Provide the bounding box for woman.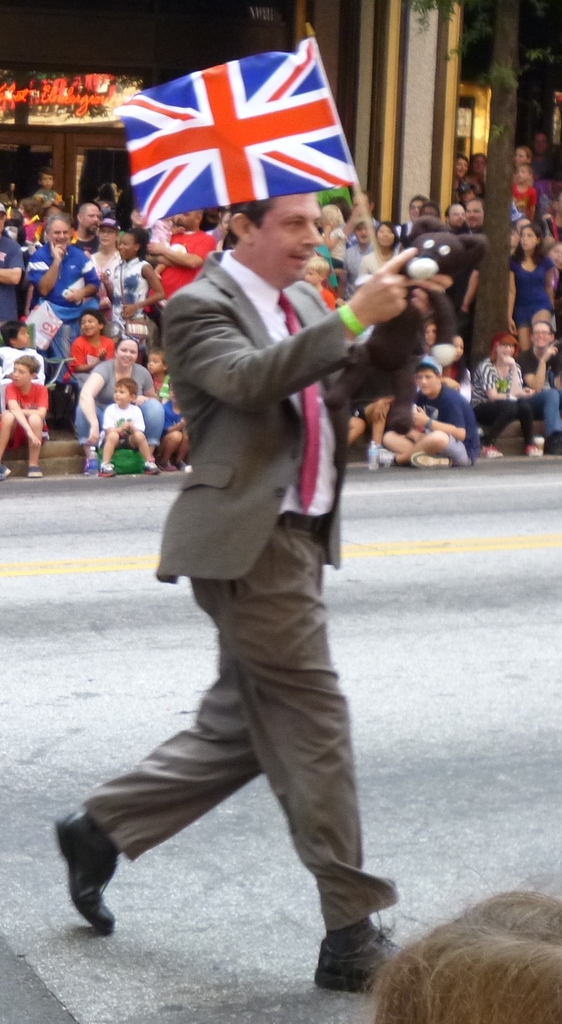
[452,149,473,204].
